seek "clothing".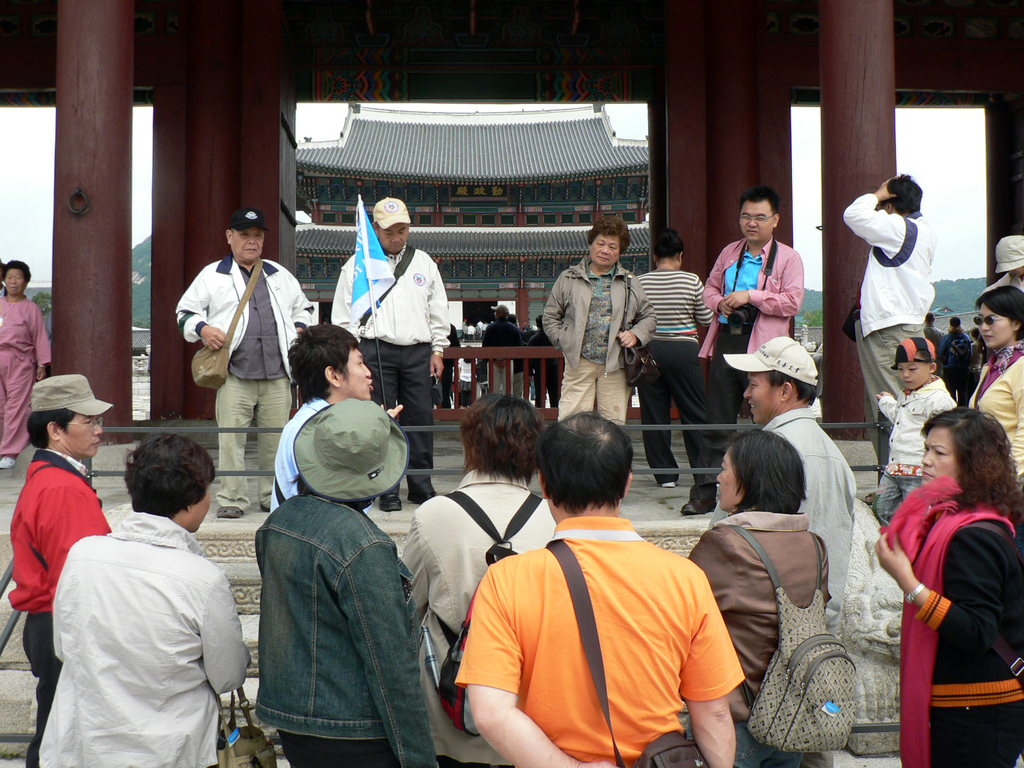
(left=399, top=463, right=557, bottom=767).
